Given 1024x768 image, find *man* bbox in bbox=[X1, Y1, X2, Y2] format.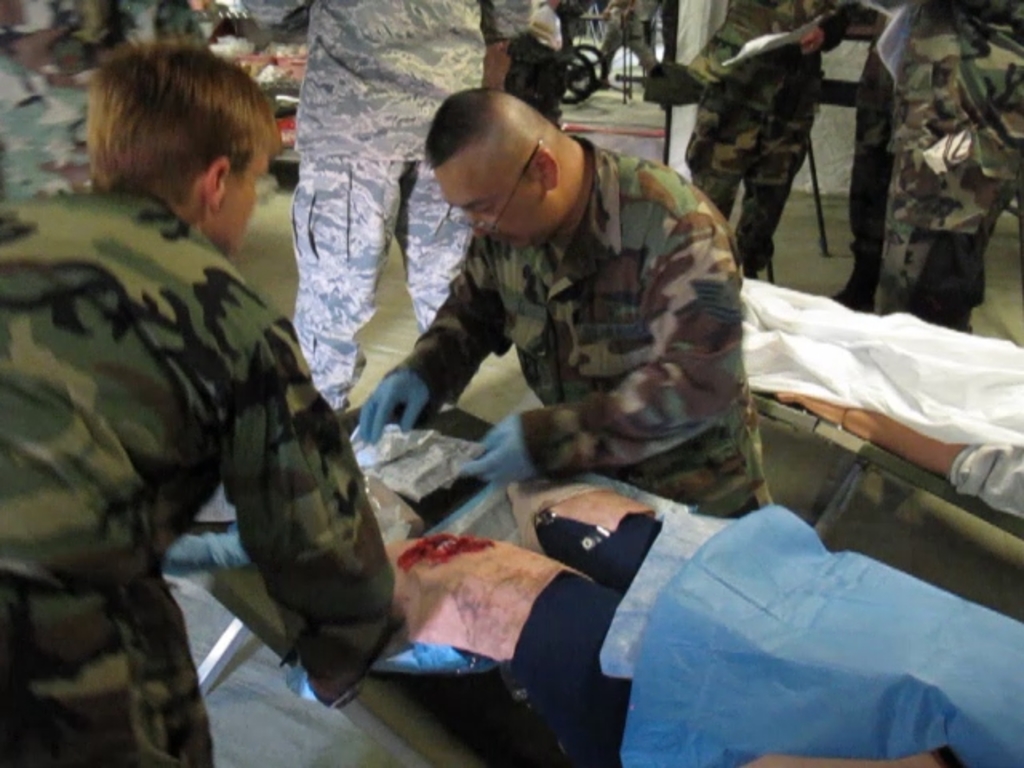
bbox=[21, 22, 376, 733].
